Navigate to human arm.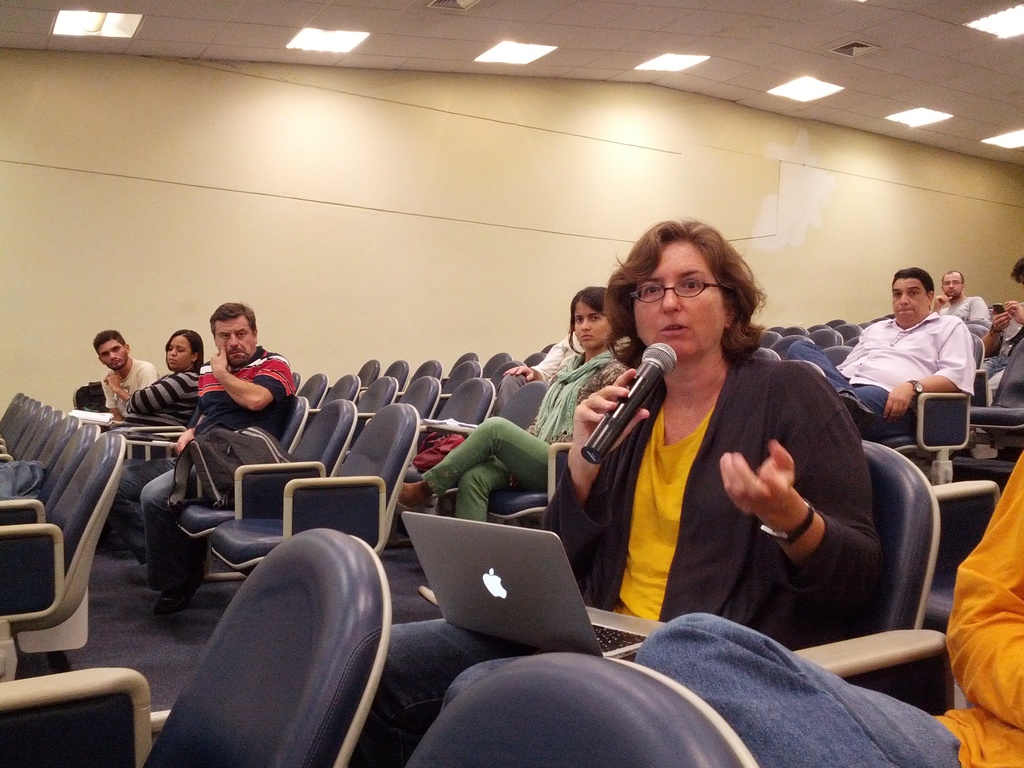
Navigation target: x1=211, y1=338, x2=294, y2=417.
